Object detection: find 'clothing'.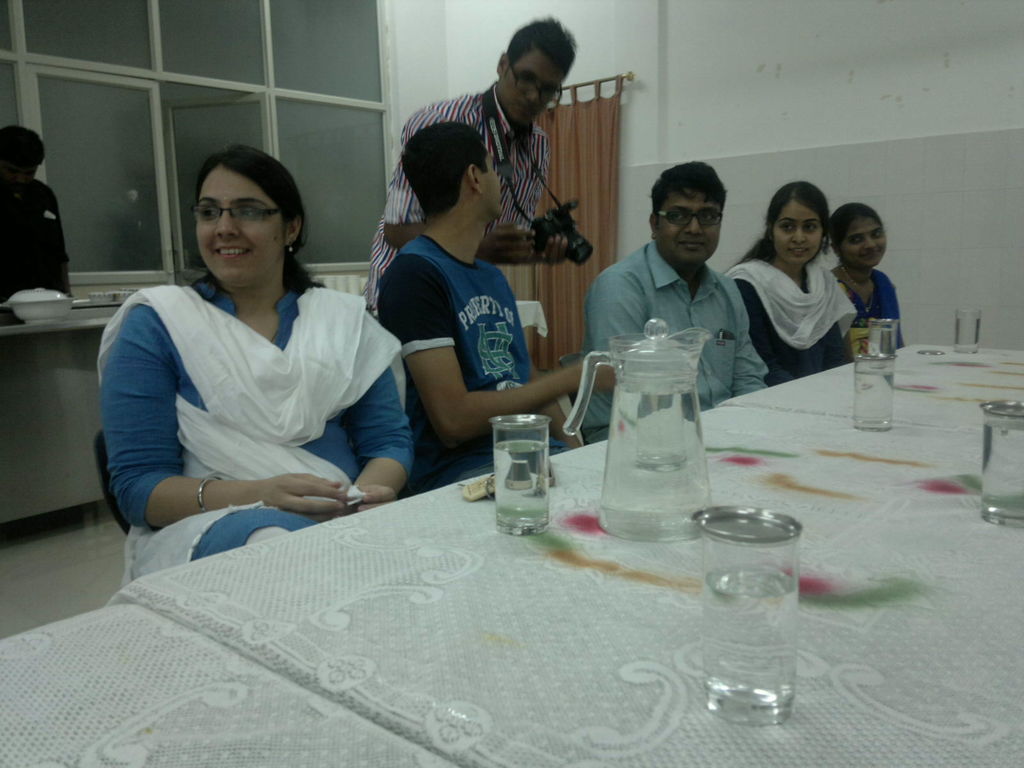
{"left": 351, "top": 90, "right": 558, "bottom": 289}.
